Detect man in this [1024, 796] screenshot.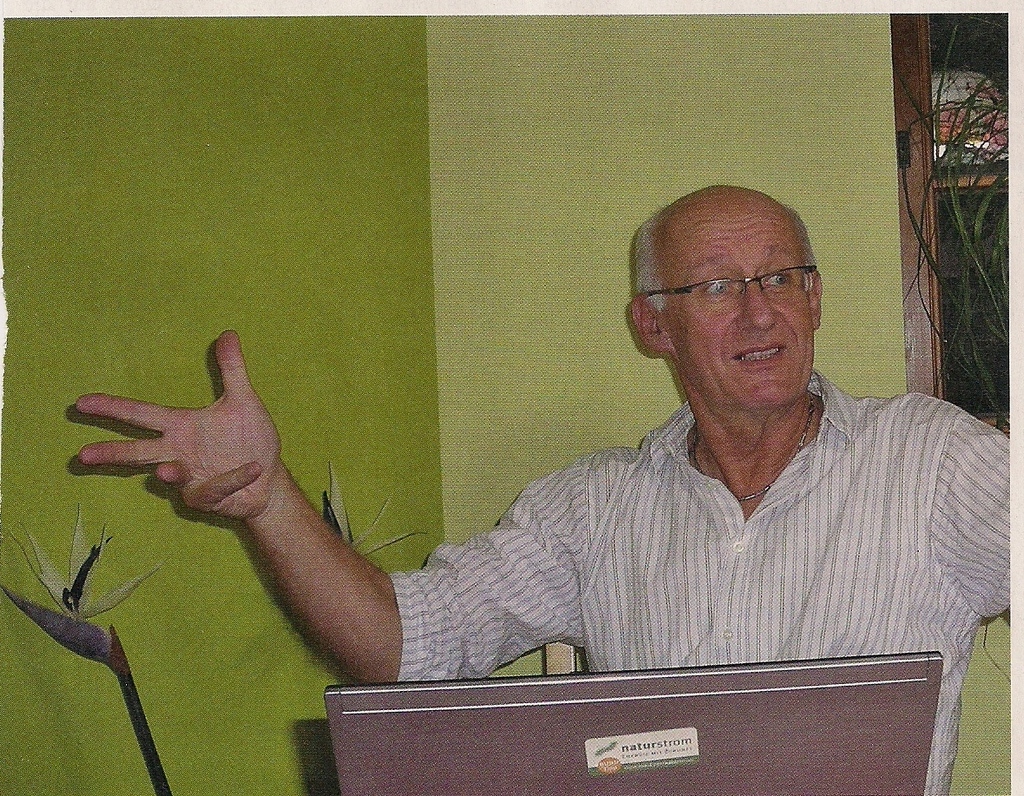
Detection: crop(75, 186, 1010, 794).
